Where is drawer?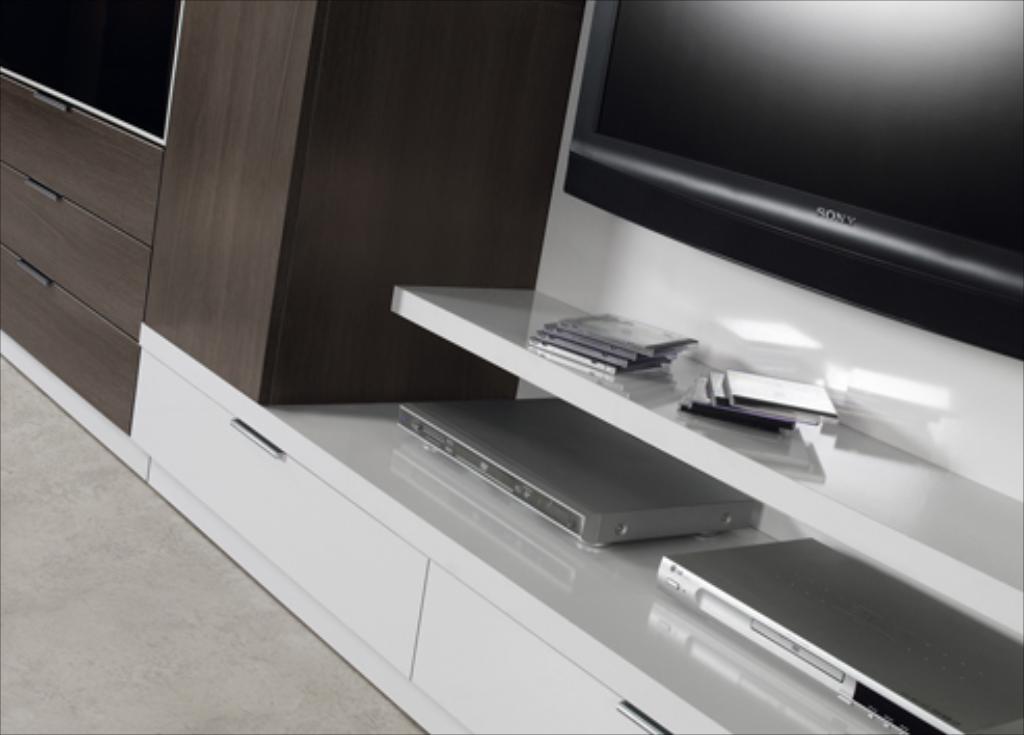
(left=413, top=567, right=671, bottom=733).
